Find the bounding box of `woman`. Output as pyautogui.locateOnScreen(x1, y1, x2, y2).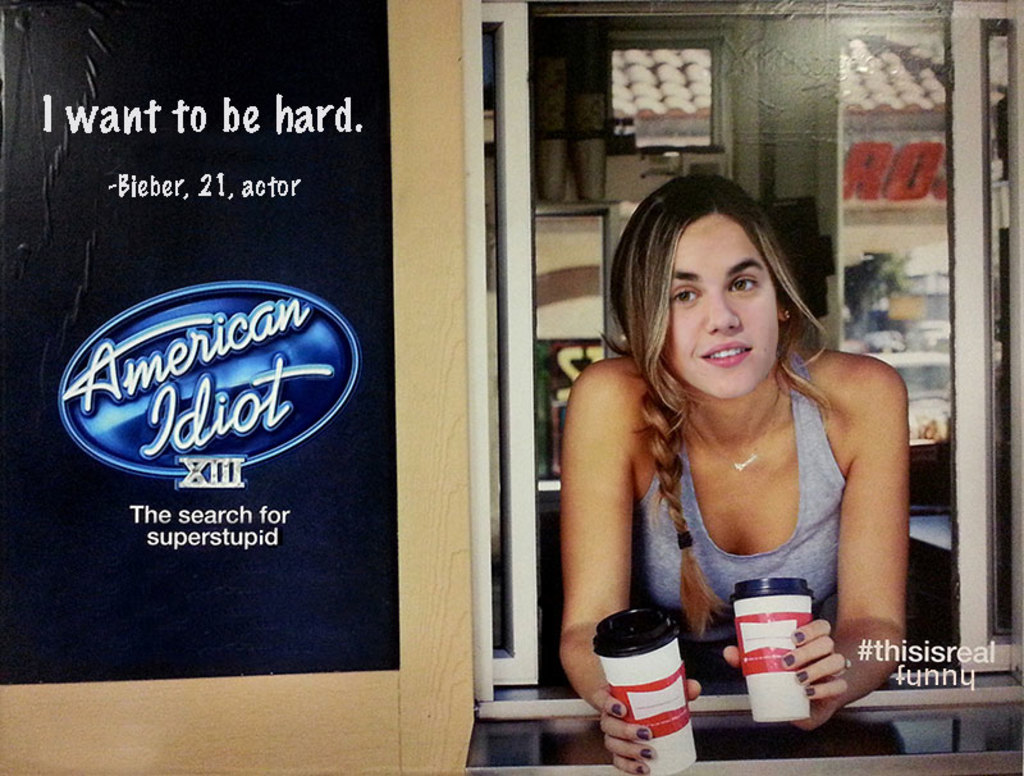
pyautogui.locateOnScreen(556, 159, 928, 740).
